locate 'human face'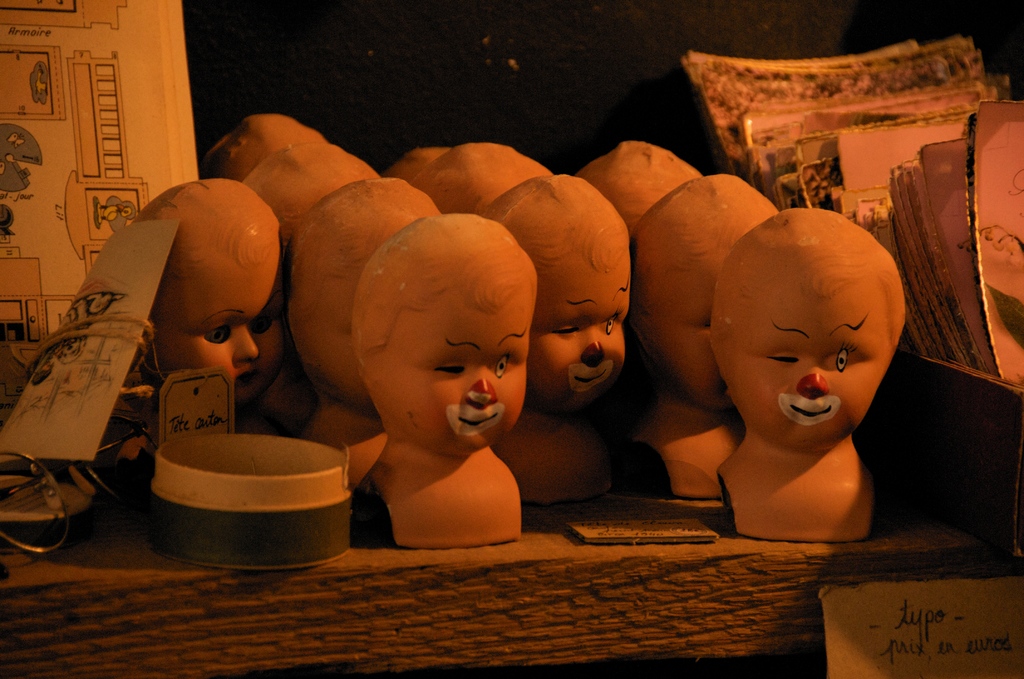
box(301, 274, 358, 397)
